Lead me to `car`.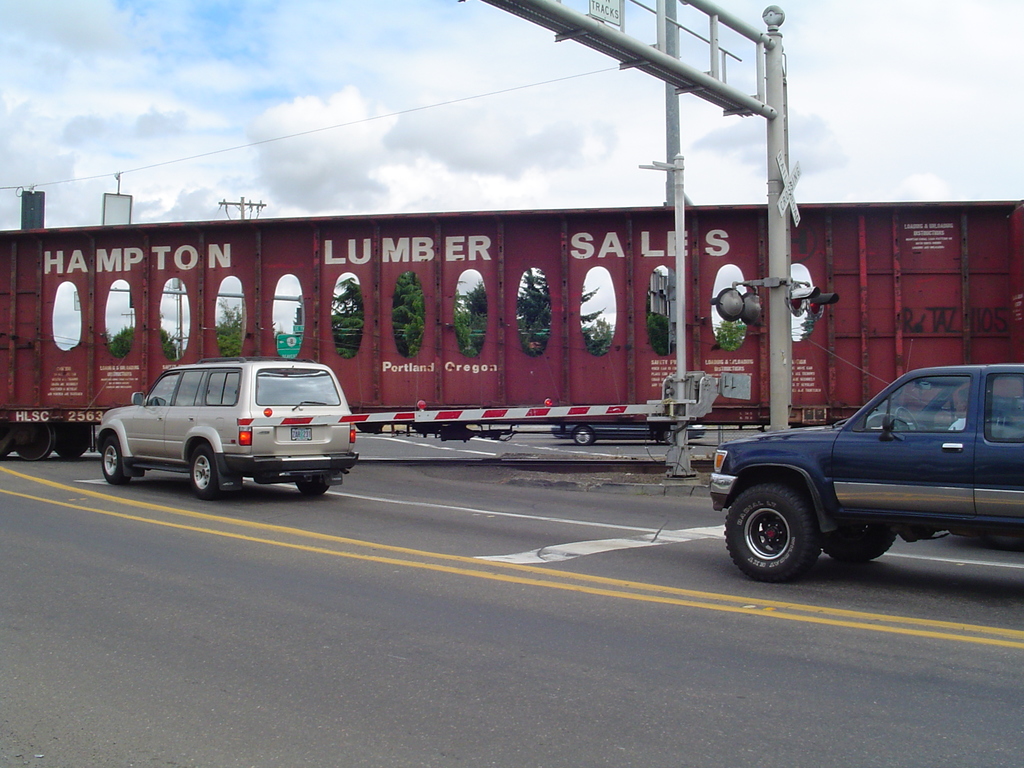
Lead to x1=708, y1=342, x2=1023, y2=584.
